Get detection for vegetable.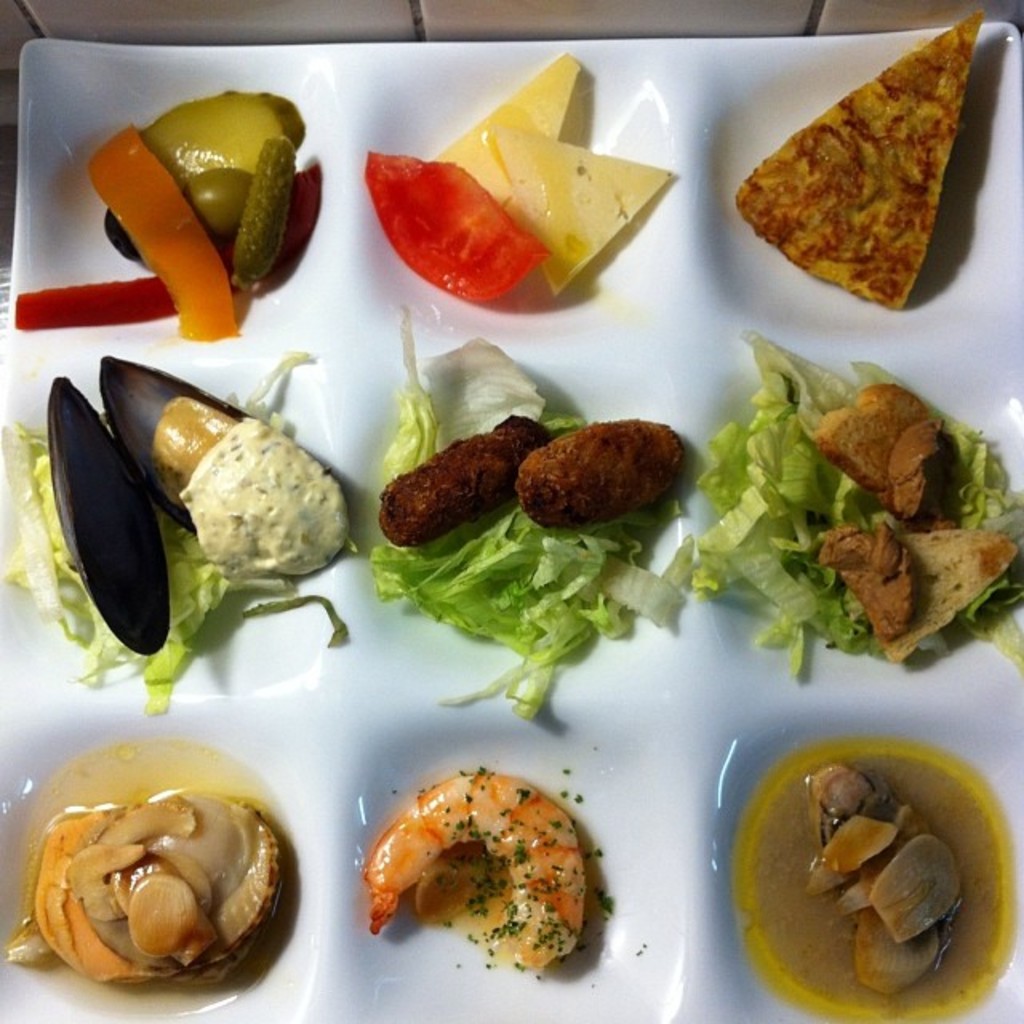
Detection: crop(192, 166, 246, 238).
